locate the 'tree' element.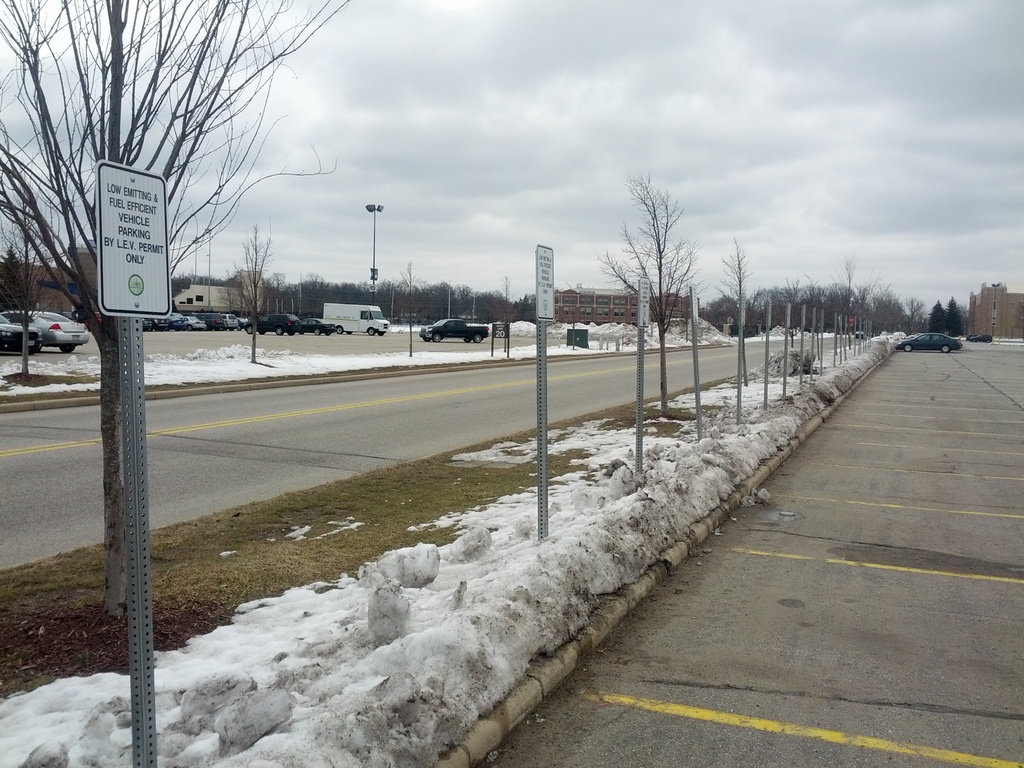
Element bbox: 715:237:756:336.
